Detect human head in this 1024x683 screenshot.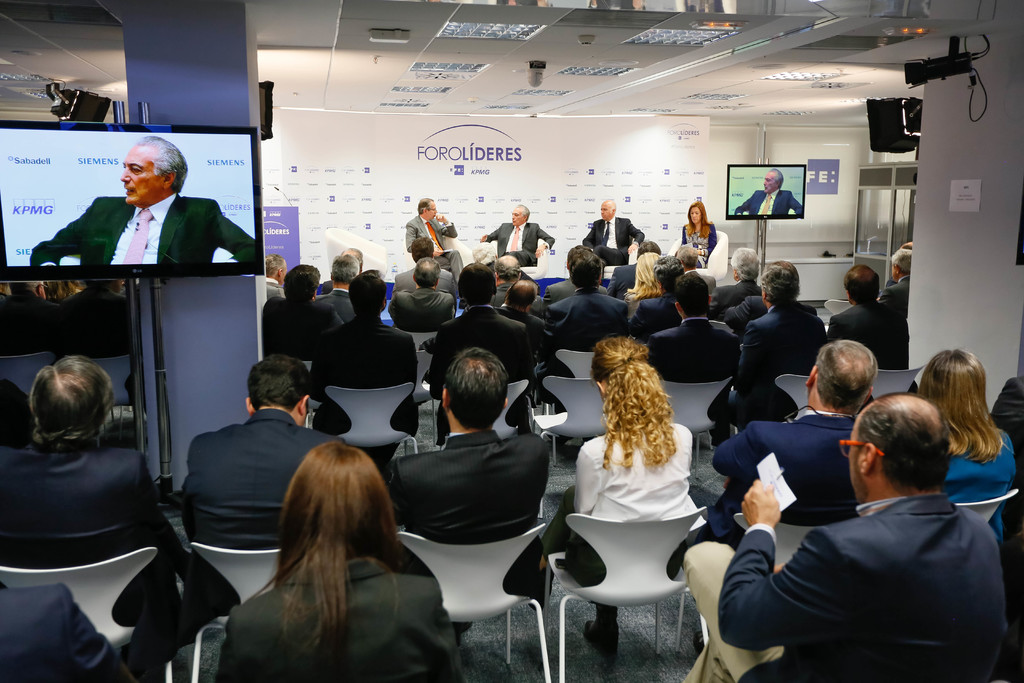
Detection: [x1=83, y1=278, x2=125, y2=293].
